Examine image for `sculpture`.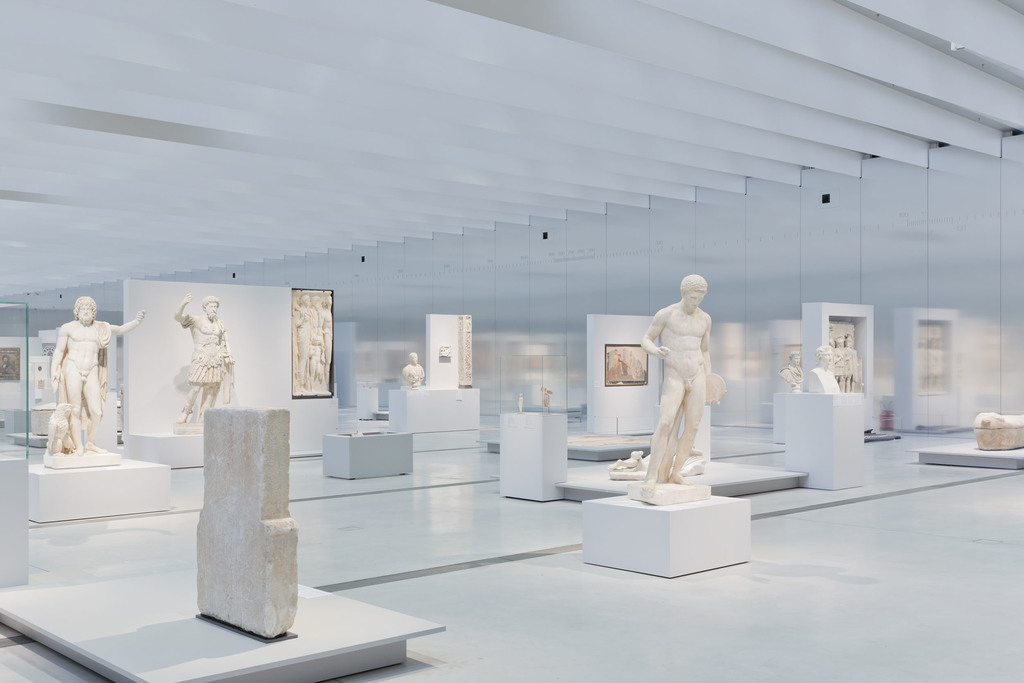
Examination result: Rect(639, 276, 739, 492).
